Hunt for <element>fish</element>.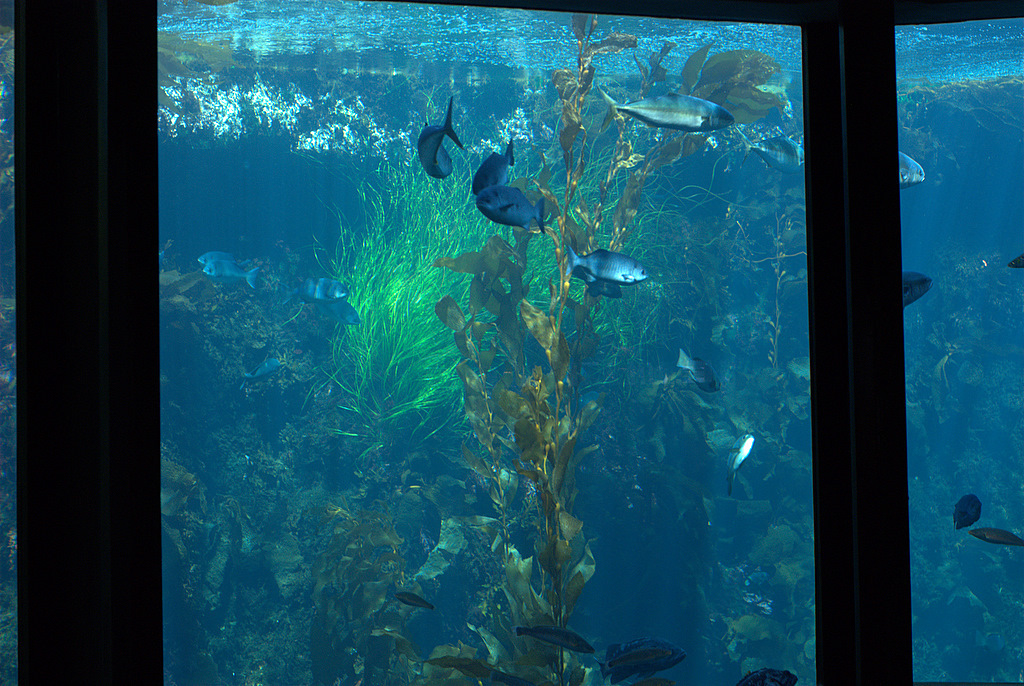
Hunted down at select_region(594, 82, 739, 130).
